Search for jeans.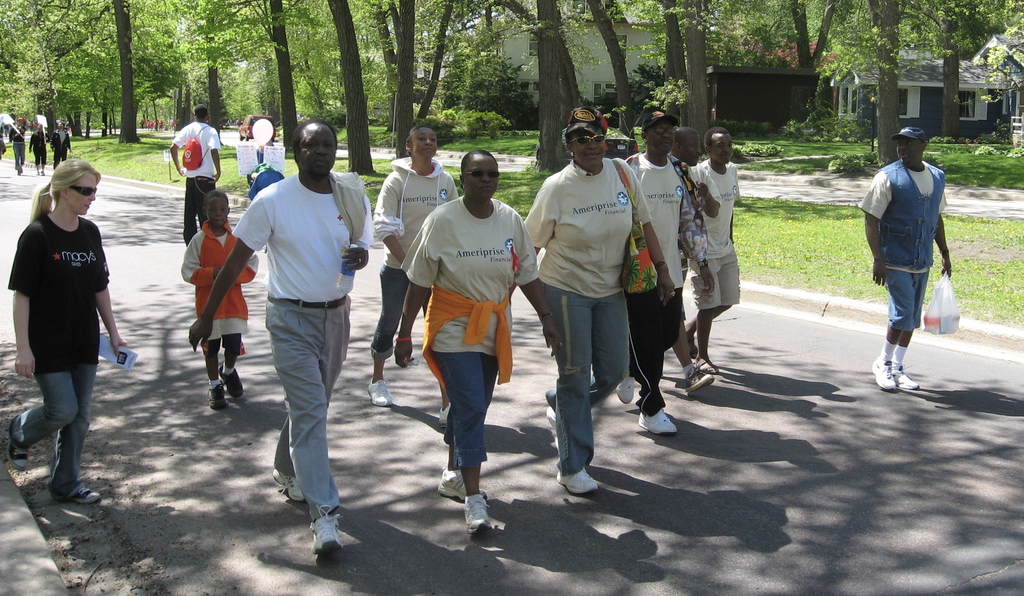
Found at BBox(366, 264, 408, 354).
